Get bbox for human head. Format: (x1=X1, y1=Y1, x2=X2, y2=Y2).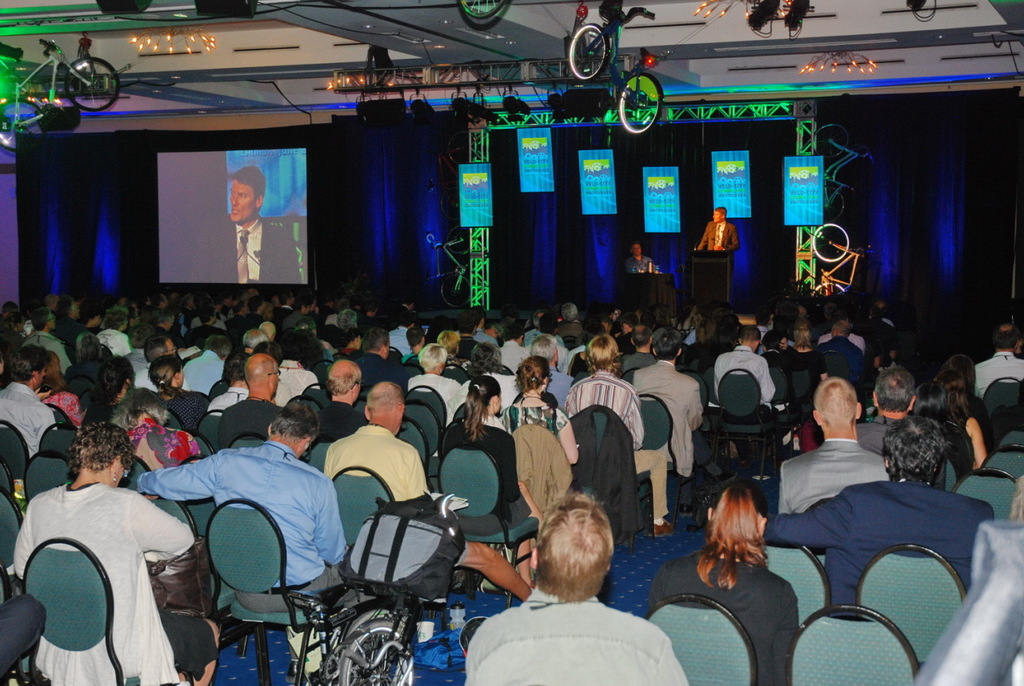
(x1=533, y1=331, x2=562, y2=360).
